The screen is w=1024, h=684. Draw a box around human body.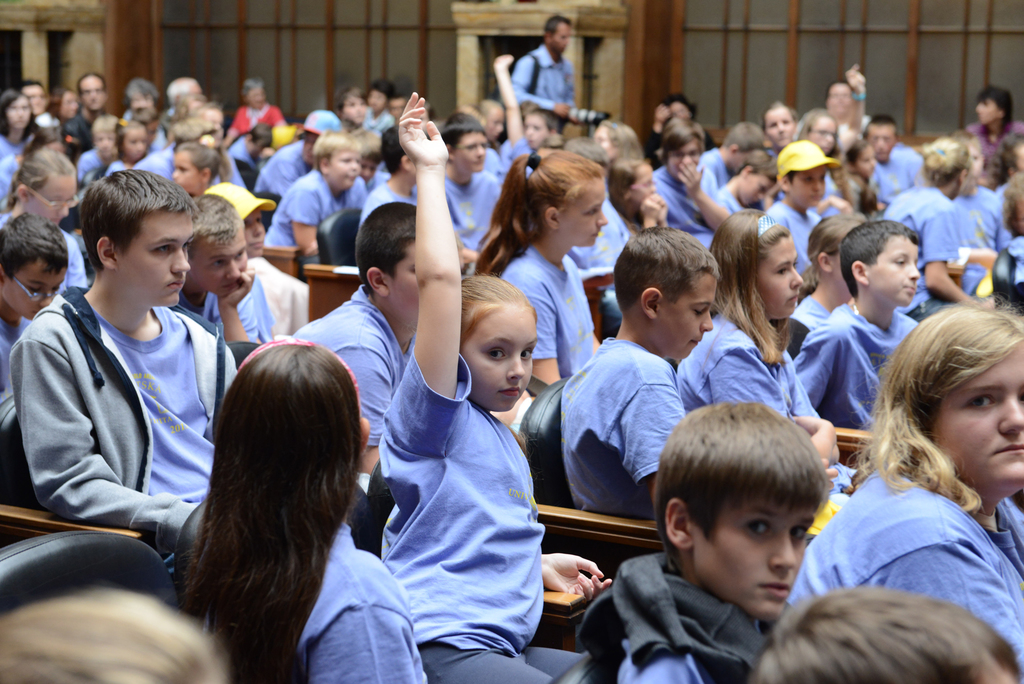
region(794, 304, 926, 432).
